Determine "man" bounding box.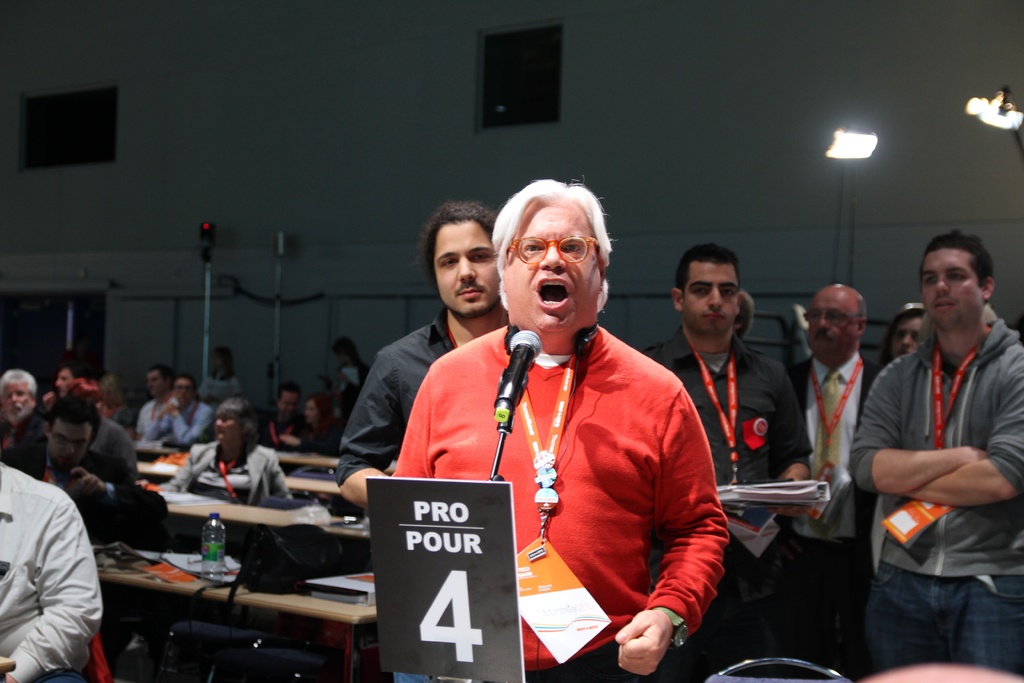
Determined: BBox(141, 374, 216, 458).
